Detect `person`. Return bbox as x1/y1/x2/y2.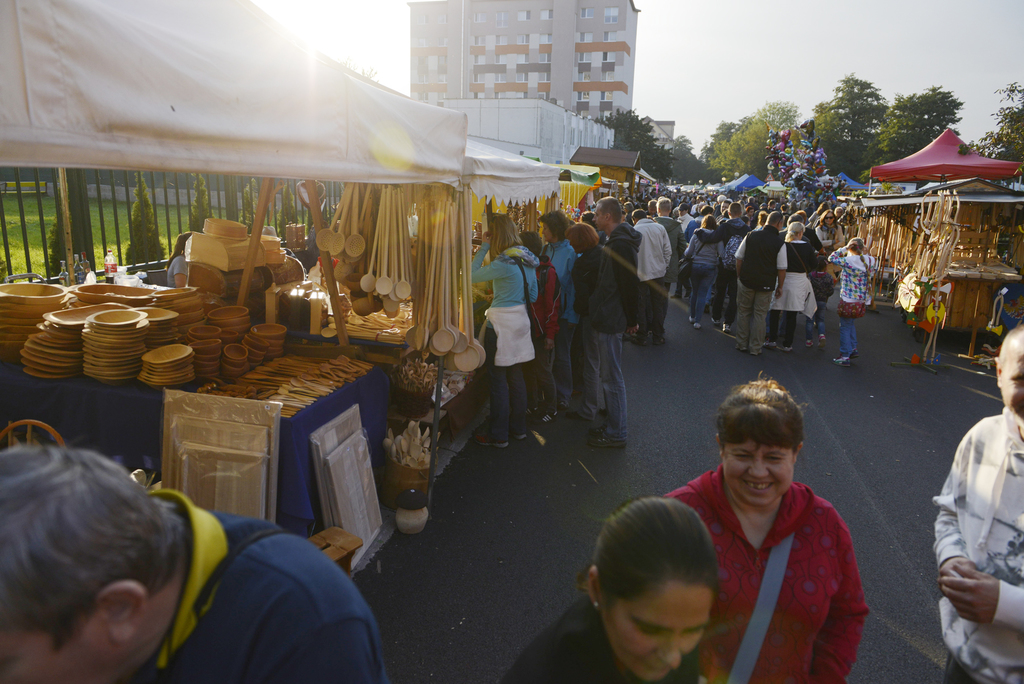
932/328/1023/683.
